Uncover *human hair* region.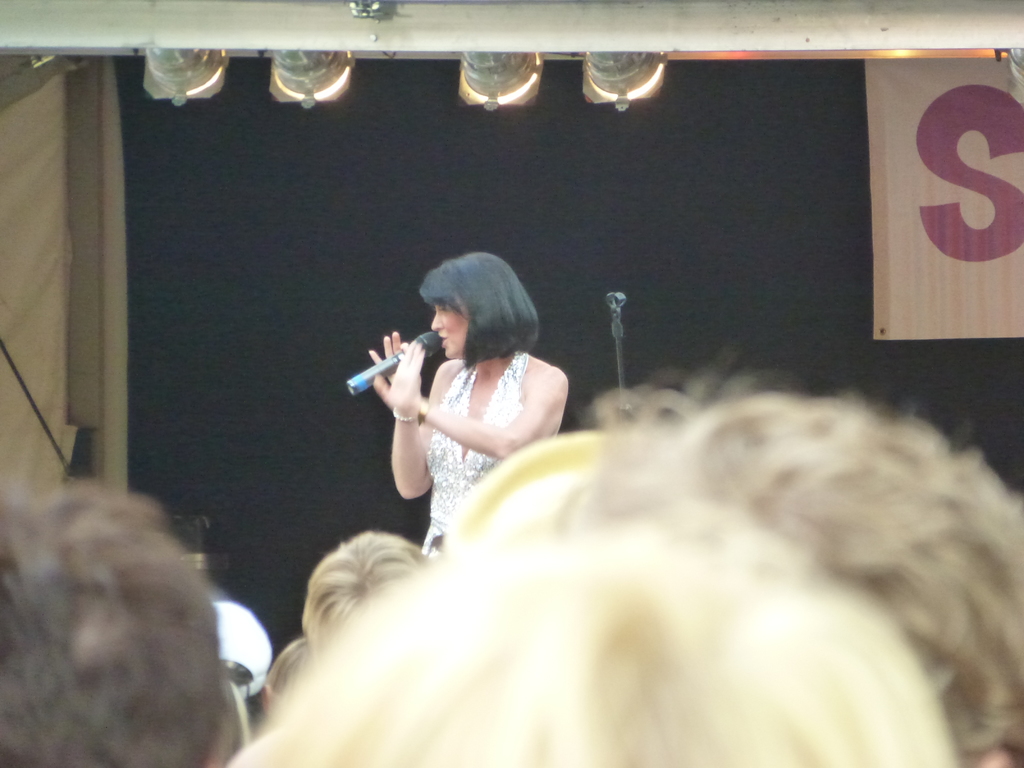
Uncovered: (left=414, top=254, right=532, bottom=374).
